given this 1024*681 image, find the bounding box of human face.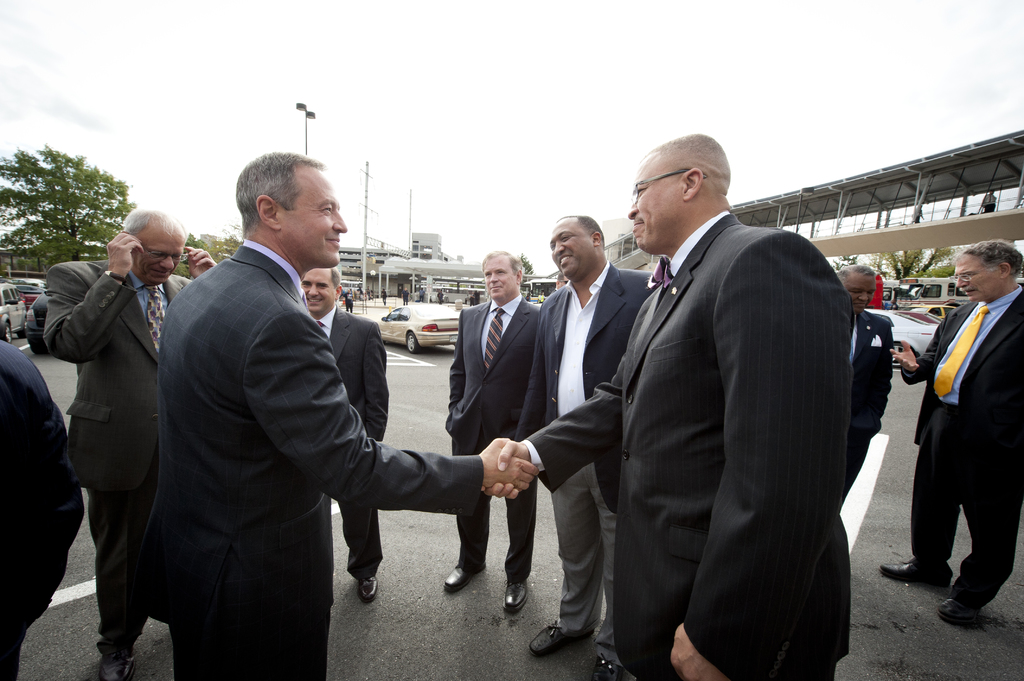
{"left": 304, "top": 264, "right": 334, "bottom": 312}.
